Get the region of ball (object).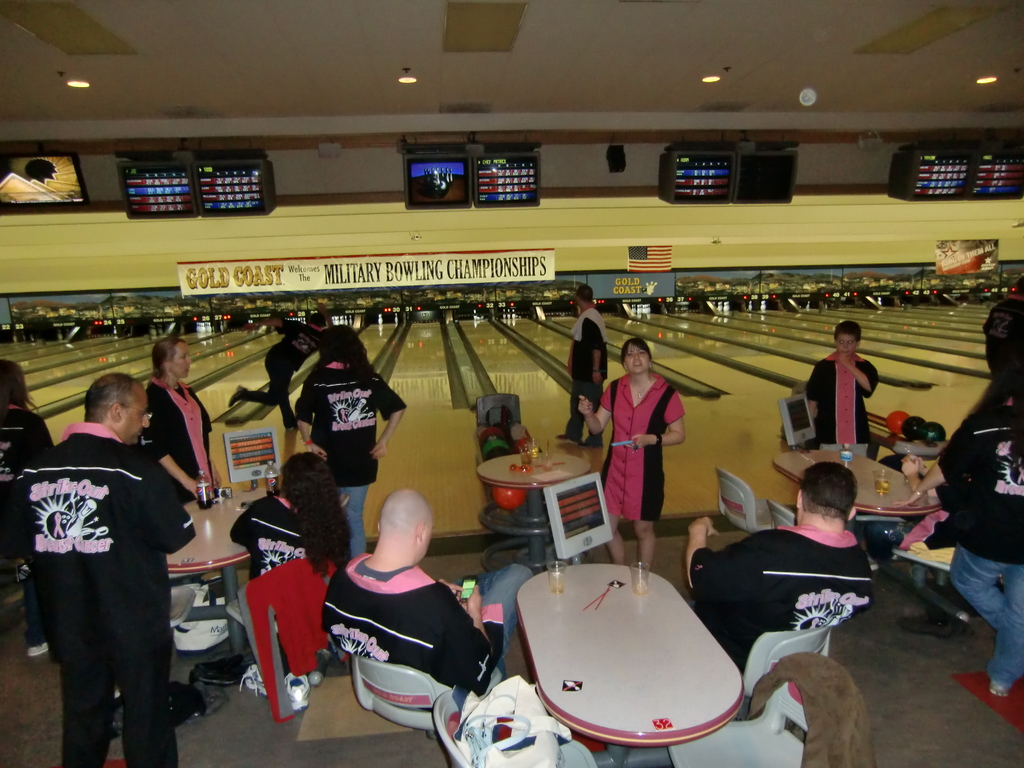
885, 413, 911, 437.
